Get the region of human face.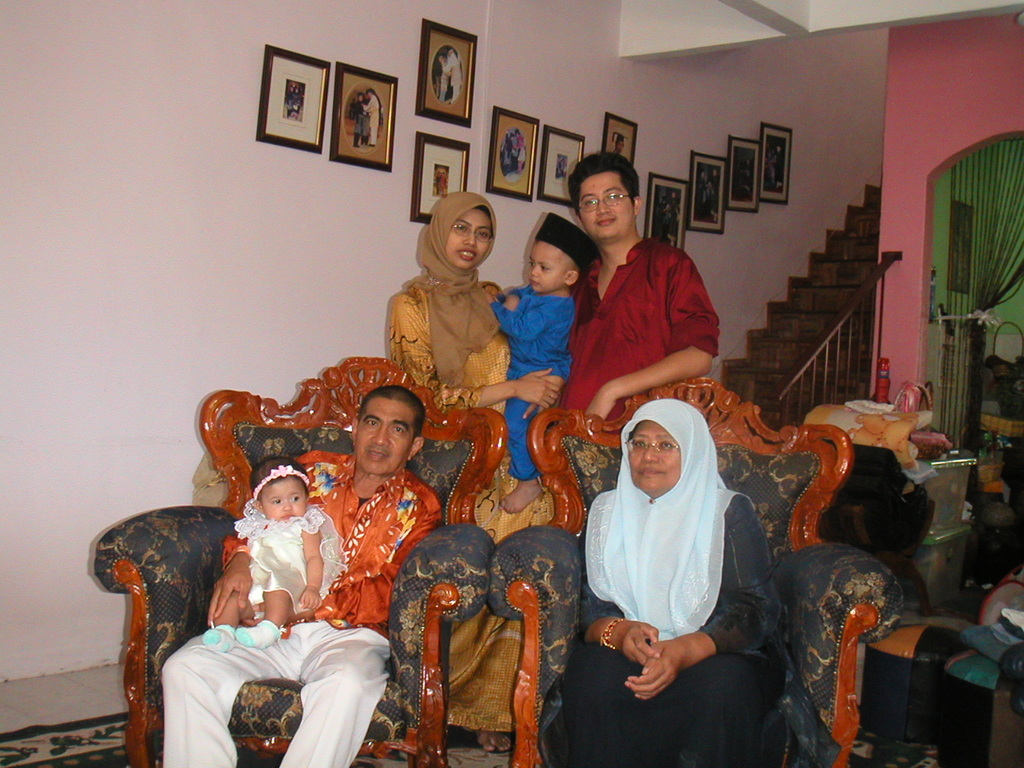
left=580, top=174, right=636, bottom=234.
